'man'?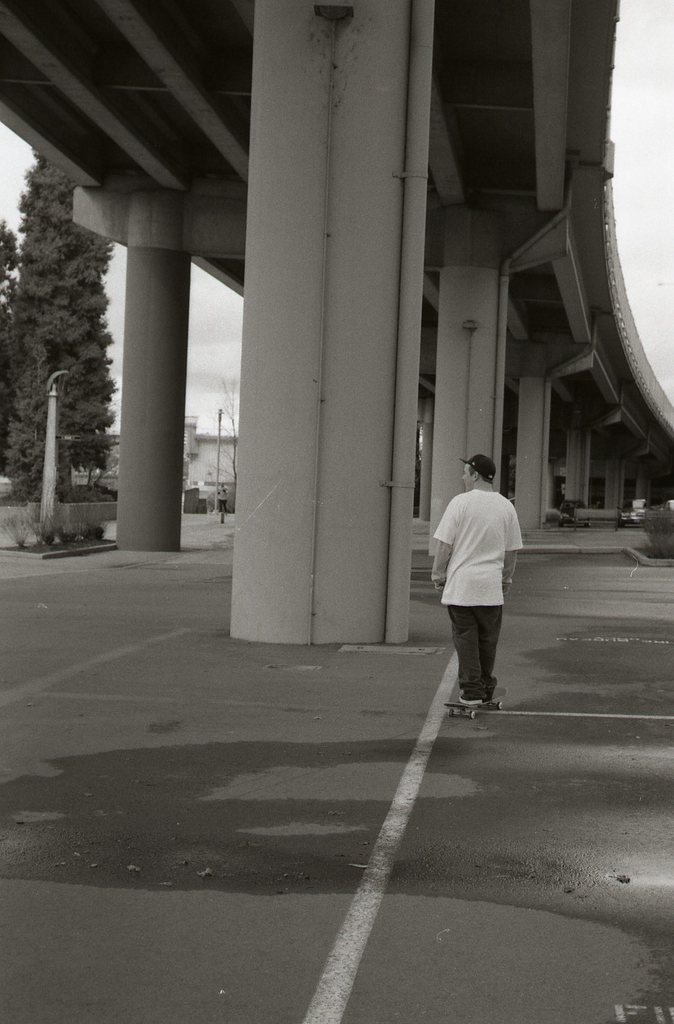
detection(218, 483, 228, 515)
